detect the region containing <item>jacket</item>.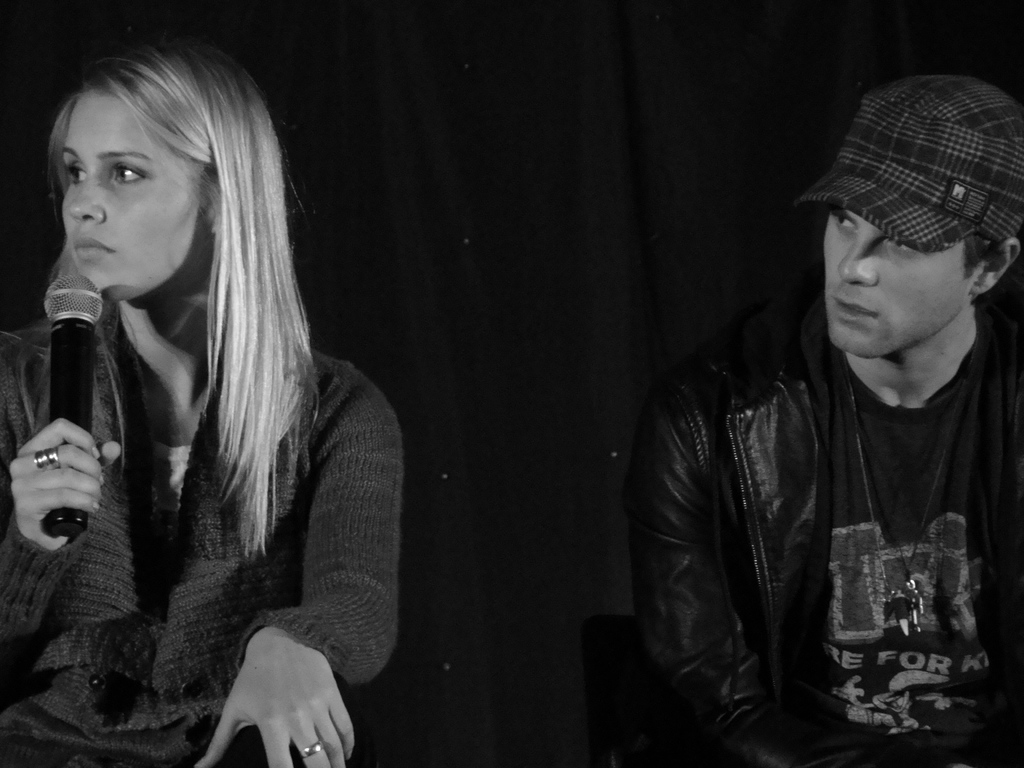
591:208:1023:753.
